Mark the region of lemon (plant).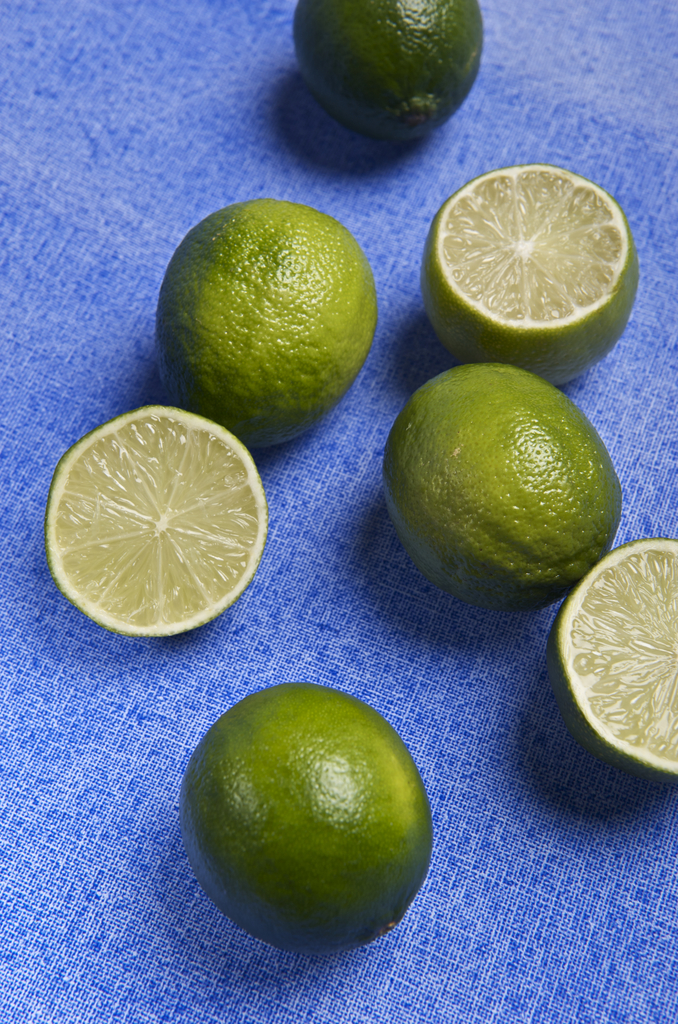
Region: <bbox>380, 356, 624, 615</bbox>.
